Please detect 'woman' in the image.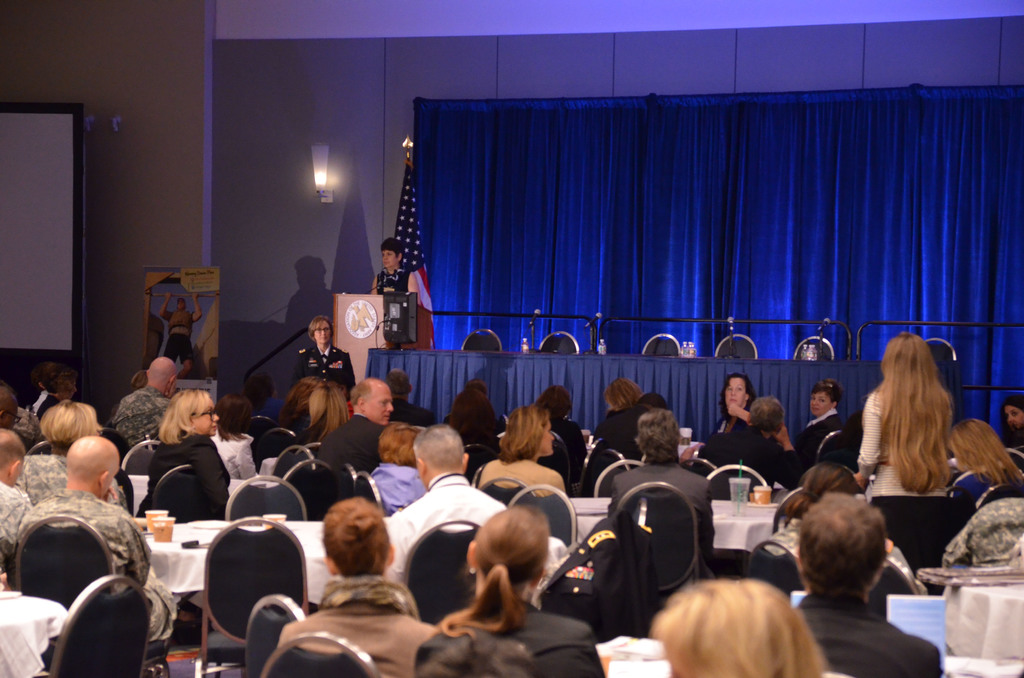
<bbox>710, 375, 760, 440</bbox>.
